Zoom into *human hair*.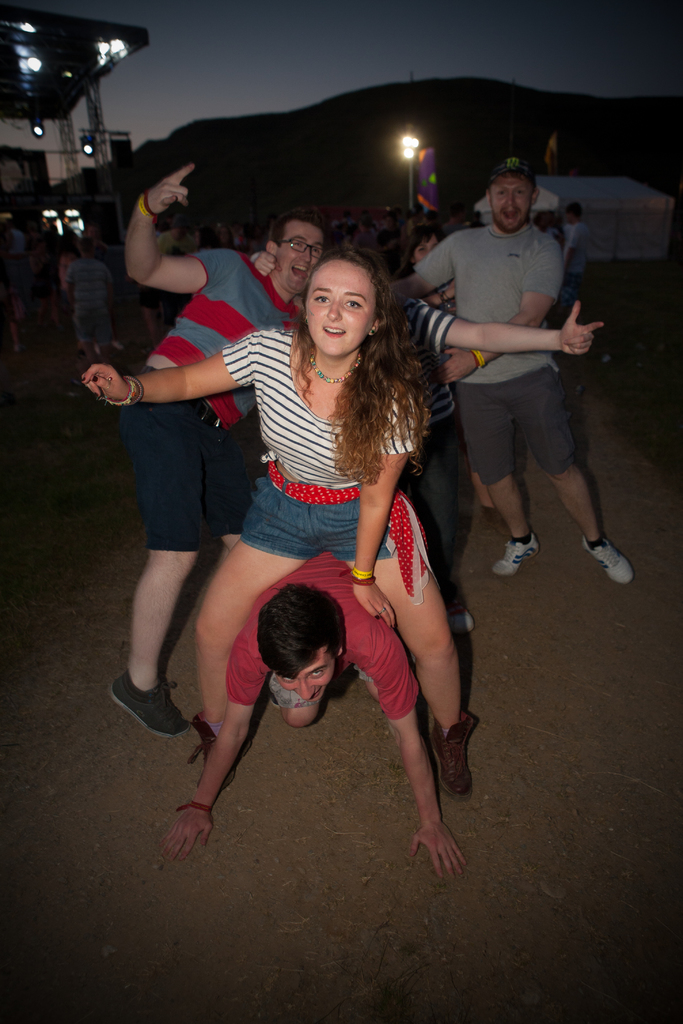
Zoom target: region(284, 237, 427, 449).
